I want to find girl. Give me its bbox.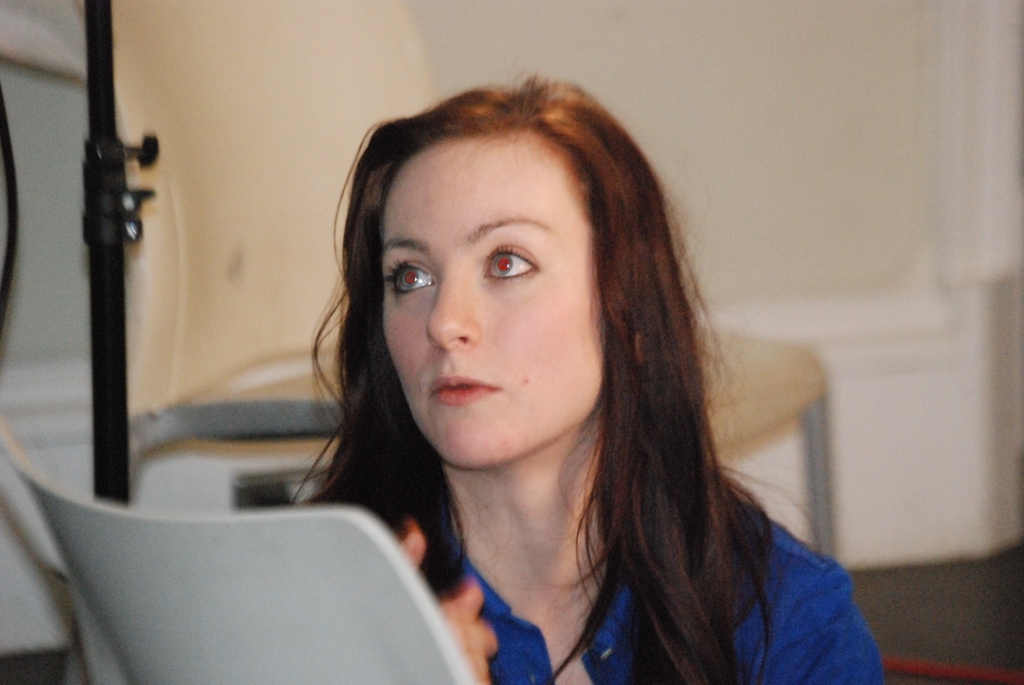
bbox=(294, 68, 890, 684).
